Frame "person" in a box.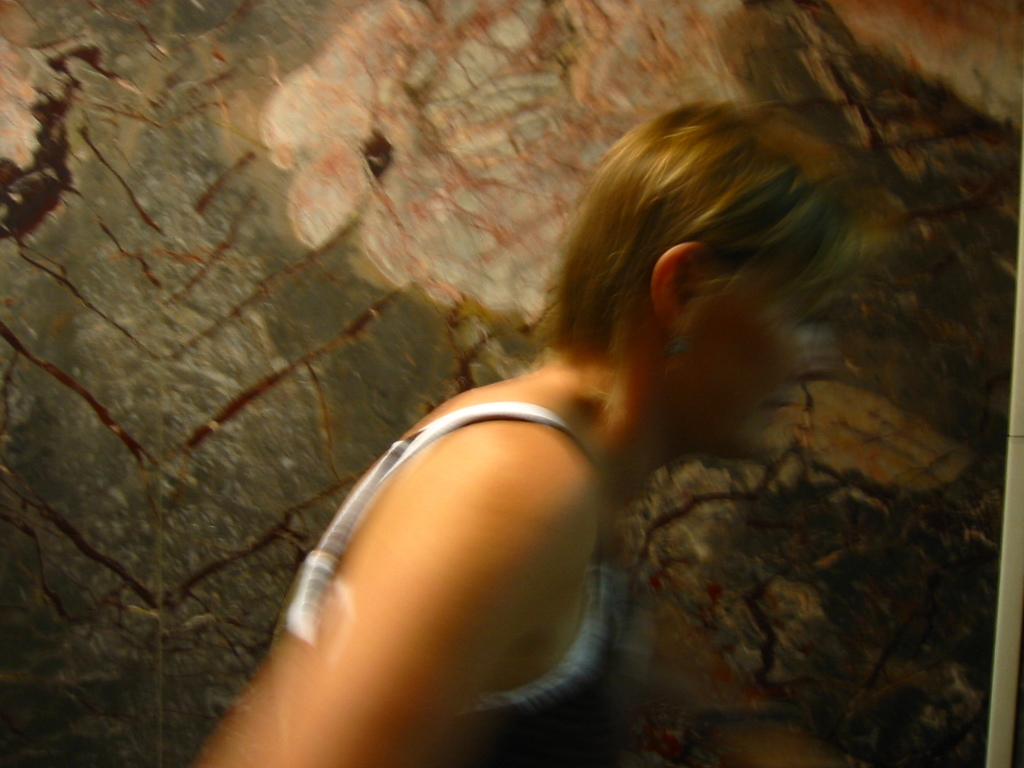
bbox=[196, 96, 930, 753].
